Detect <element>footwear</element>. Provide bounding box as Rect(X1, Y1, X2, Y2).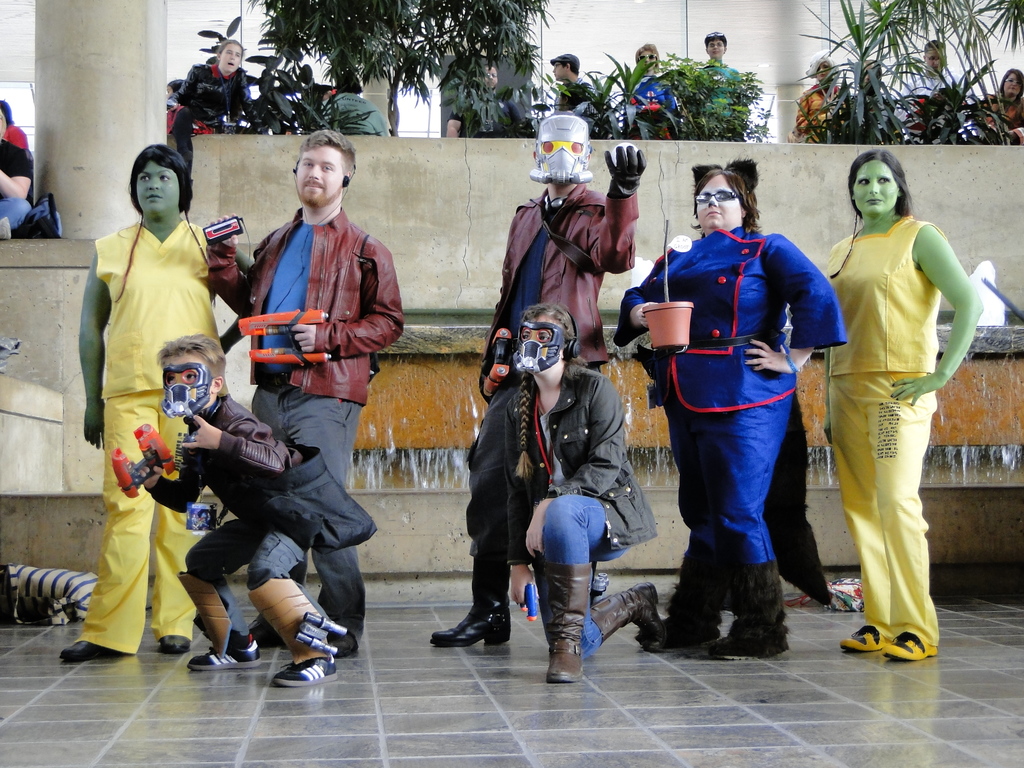
Rect(56, 642, 124, 666).
